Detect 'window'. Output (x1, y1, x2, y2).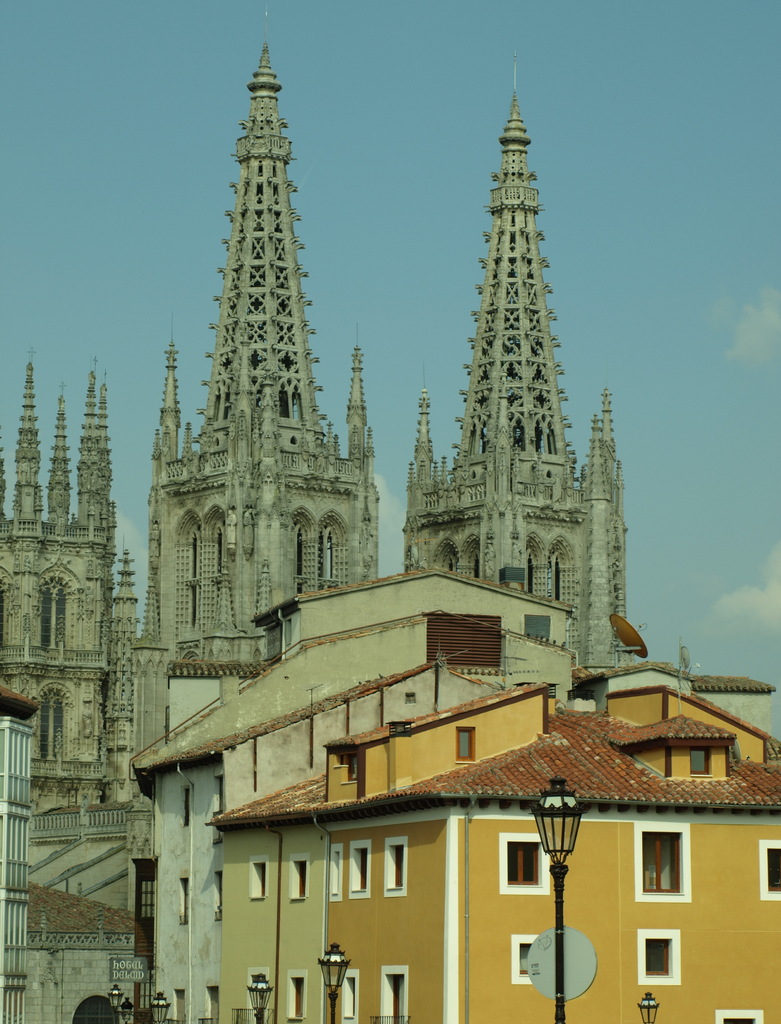
(210, 867, 227, 915).
